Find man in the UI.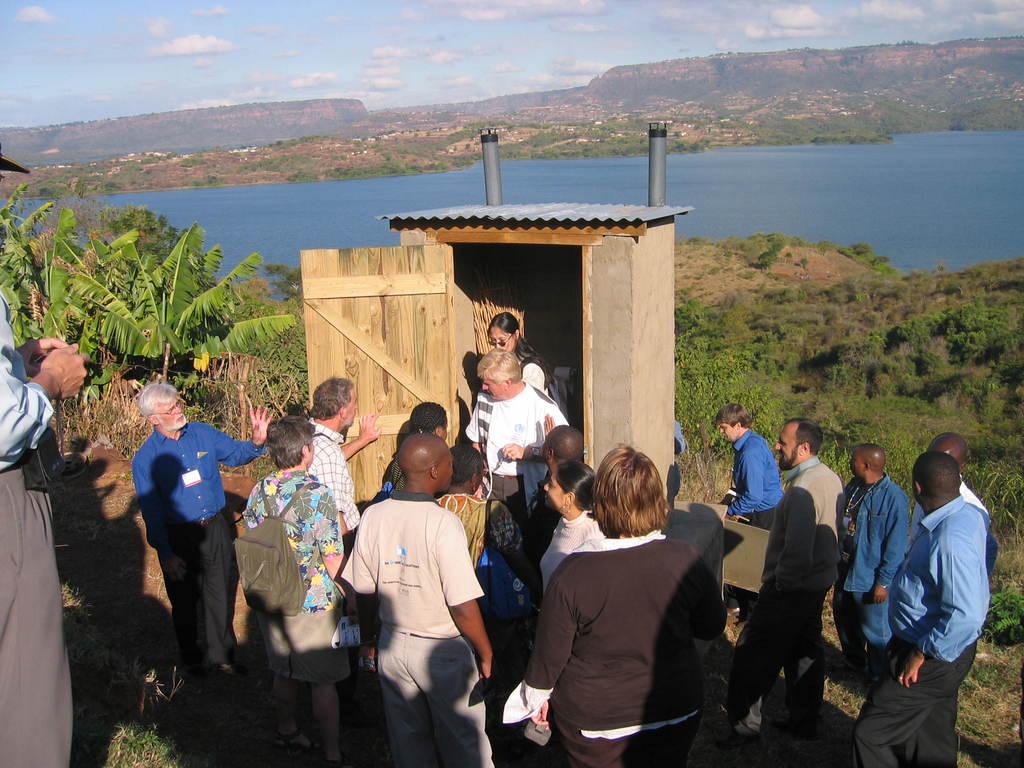
UI element at [456, 346, 573, 601].
